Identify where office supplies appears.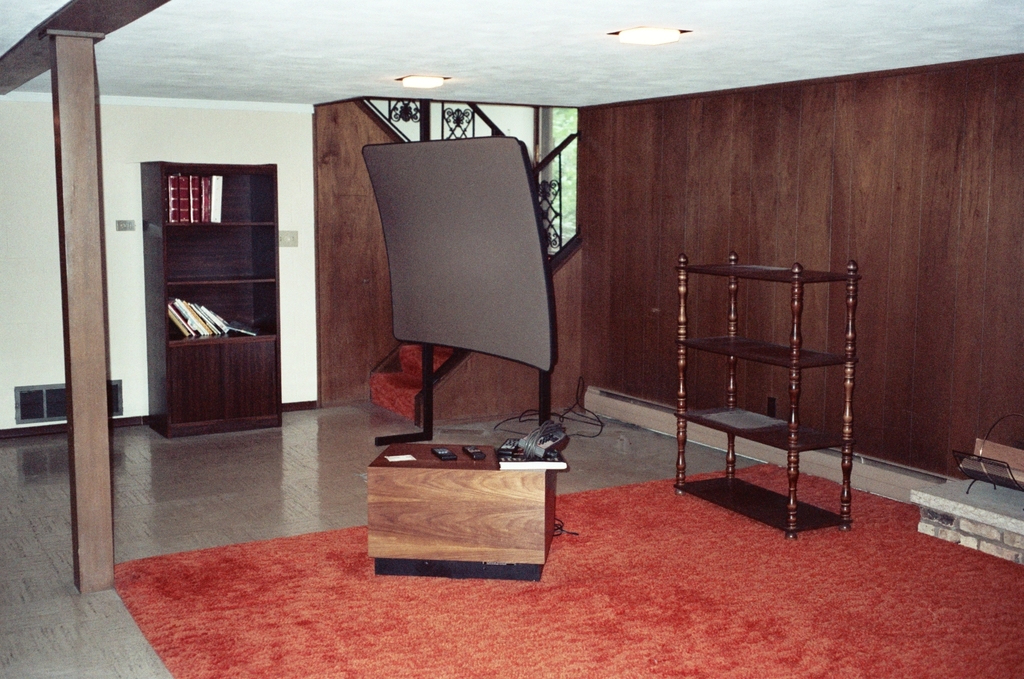
Appears at select_region(921, 439, 1023, 559).
